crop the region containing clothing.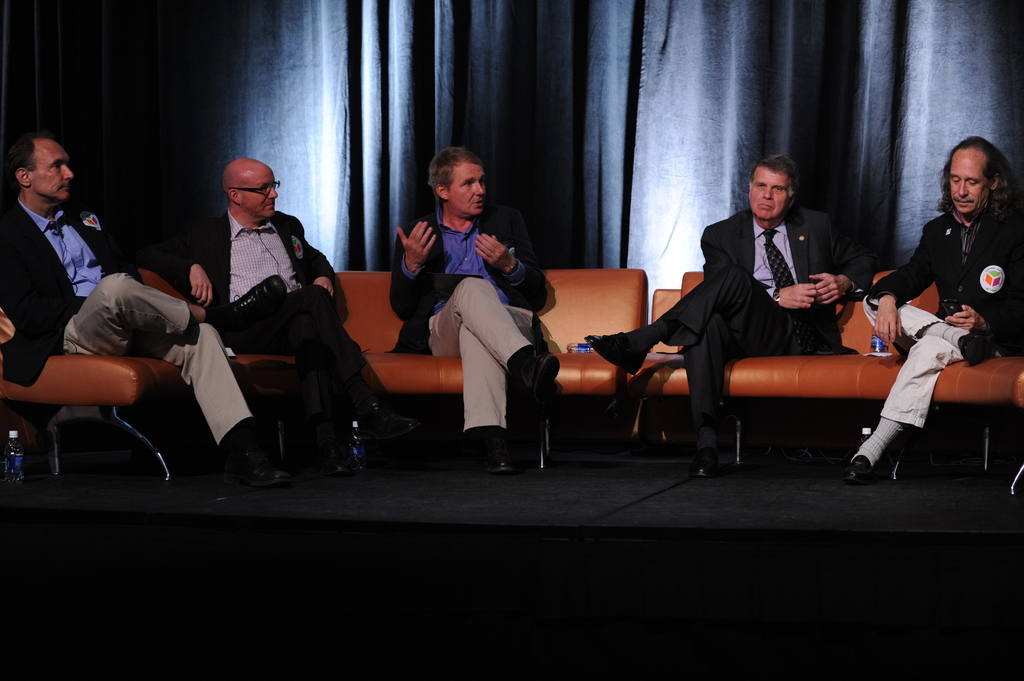
Crop region: <box>392,198,547,434</box>.
